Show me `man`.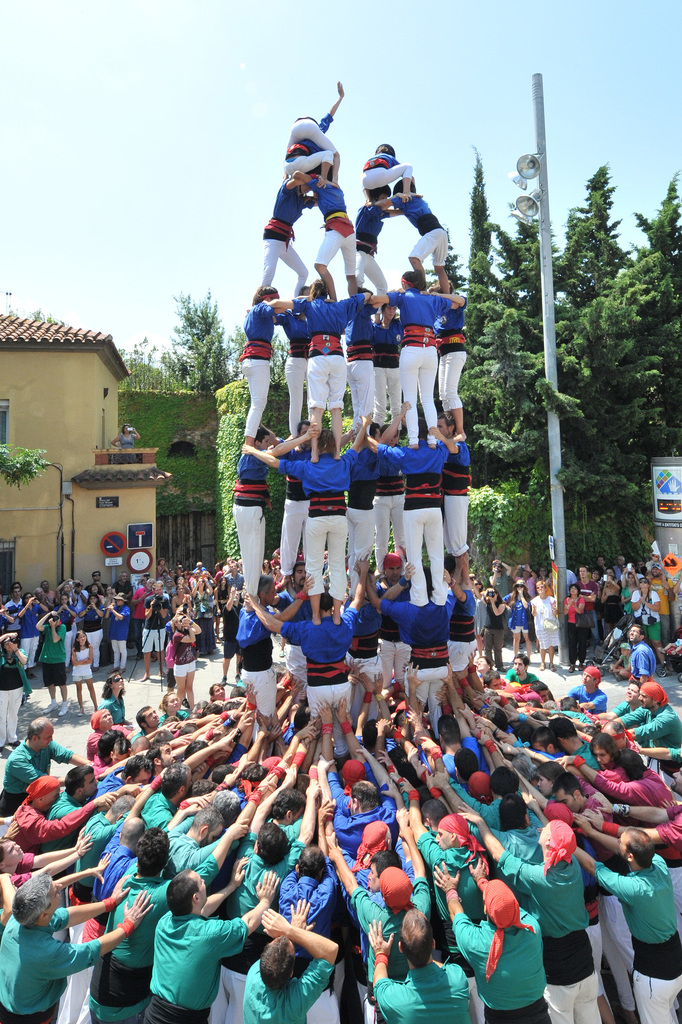
`man` is here: (462, 795, 606, 1023).
